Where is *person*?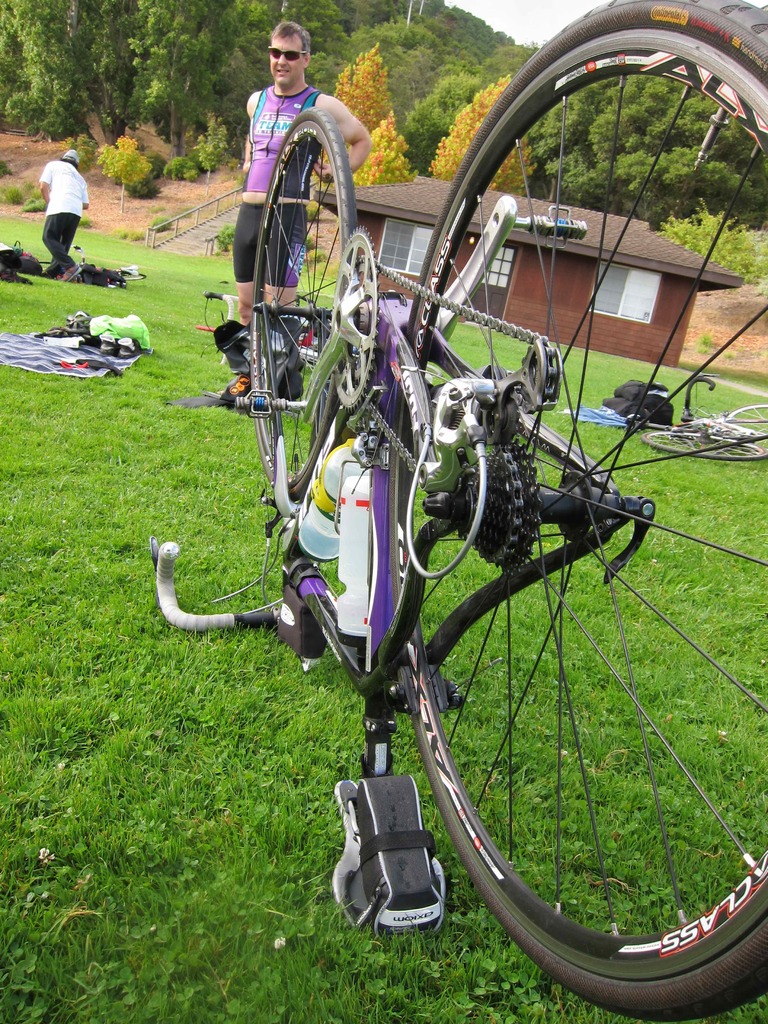
[220,15,374,409].
